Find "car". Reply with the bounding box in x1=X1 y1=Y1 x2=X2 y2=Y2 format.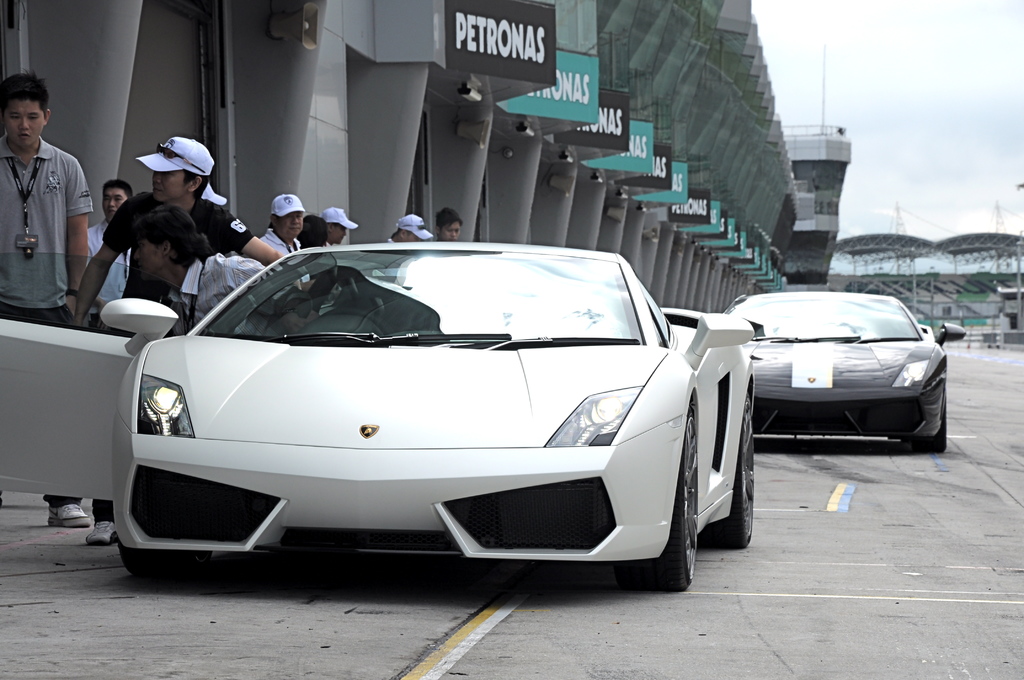
x1=0 y1=240 x2=756 y2=594.
